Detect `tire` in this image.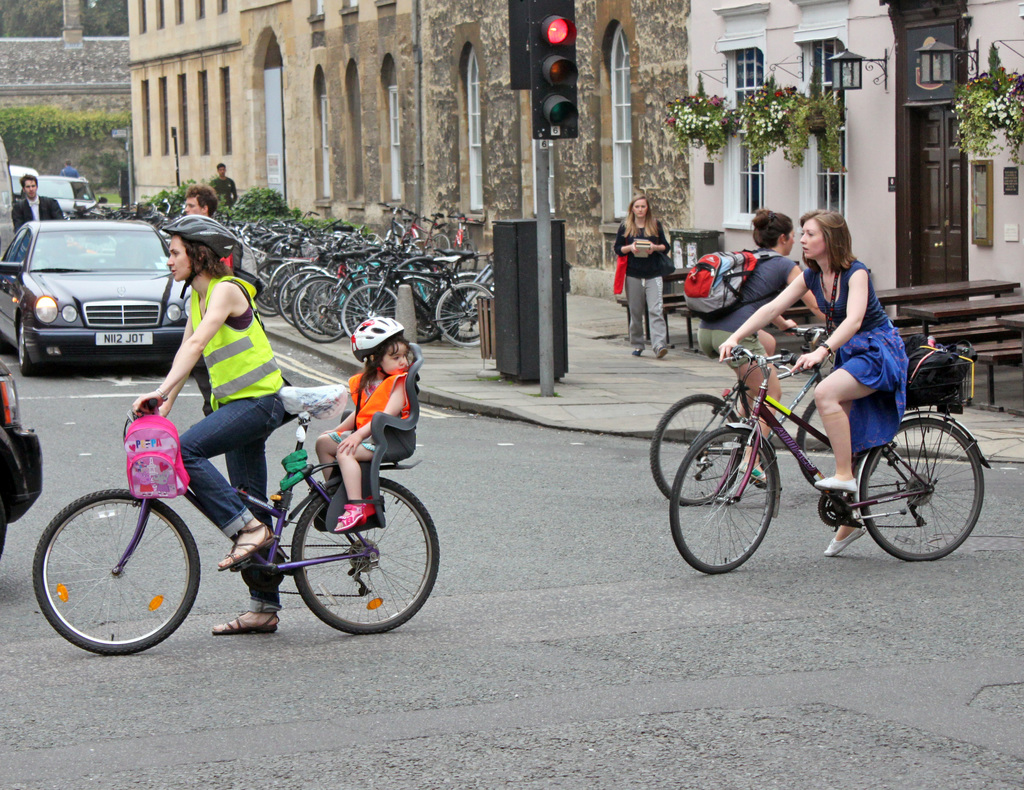
Detection: x1=851, y1=417, x2=985, y2=562.
